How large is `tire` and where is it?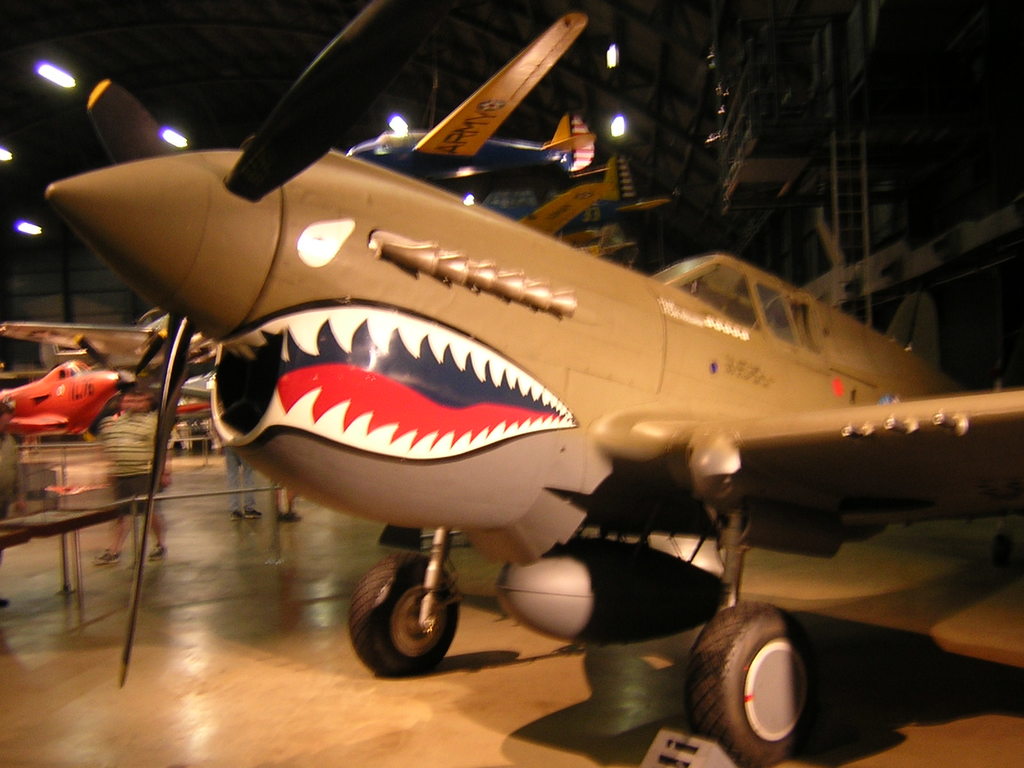
Bounding box: <bbox>691, 607, 835, 758</bbox>.
